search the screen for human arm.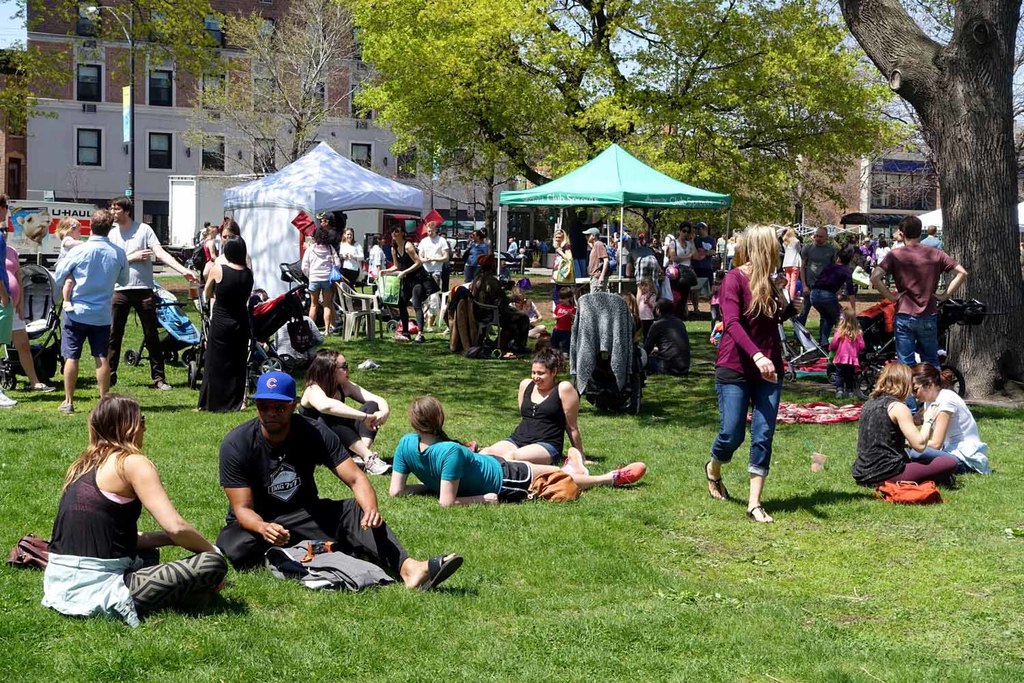
Found at {"left": 320, "top": 423, "right": 381, "bottom": 529}.
